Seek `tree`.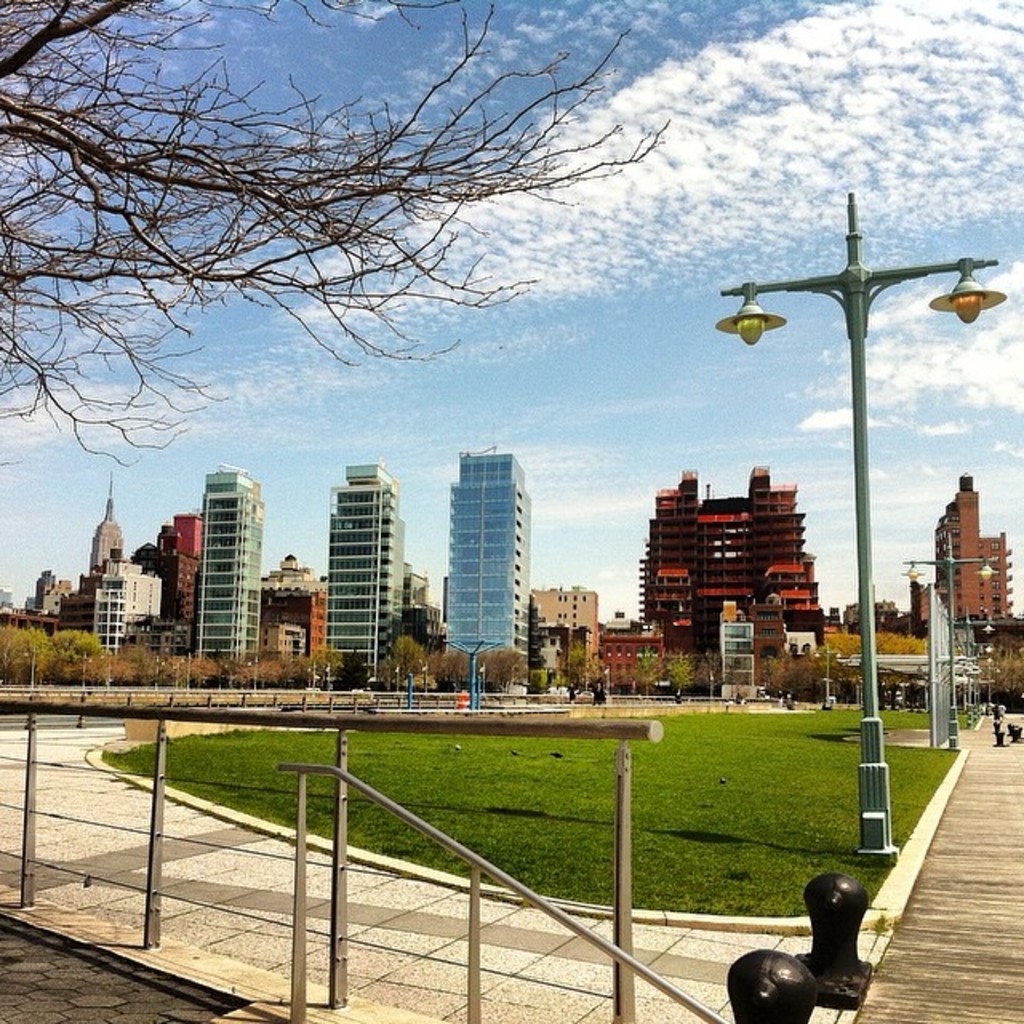
(299,646,346,691).
